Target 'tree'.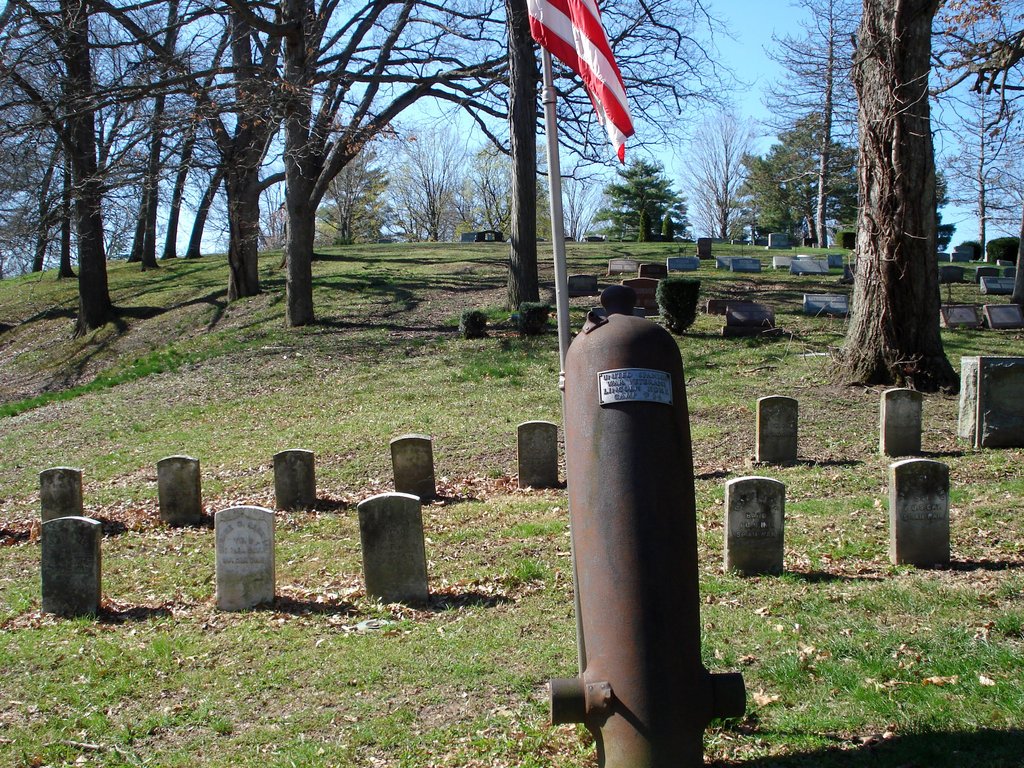
Target region: [7, 0, 239, 332].
